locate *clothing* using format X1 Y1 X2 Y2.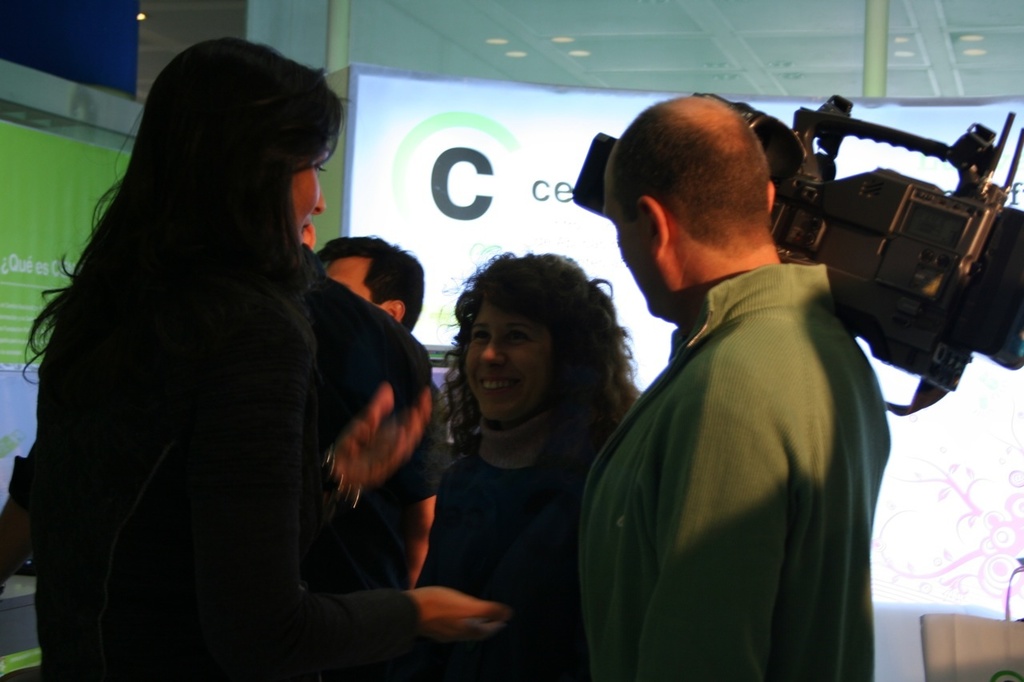
300 245 438 577.
